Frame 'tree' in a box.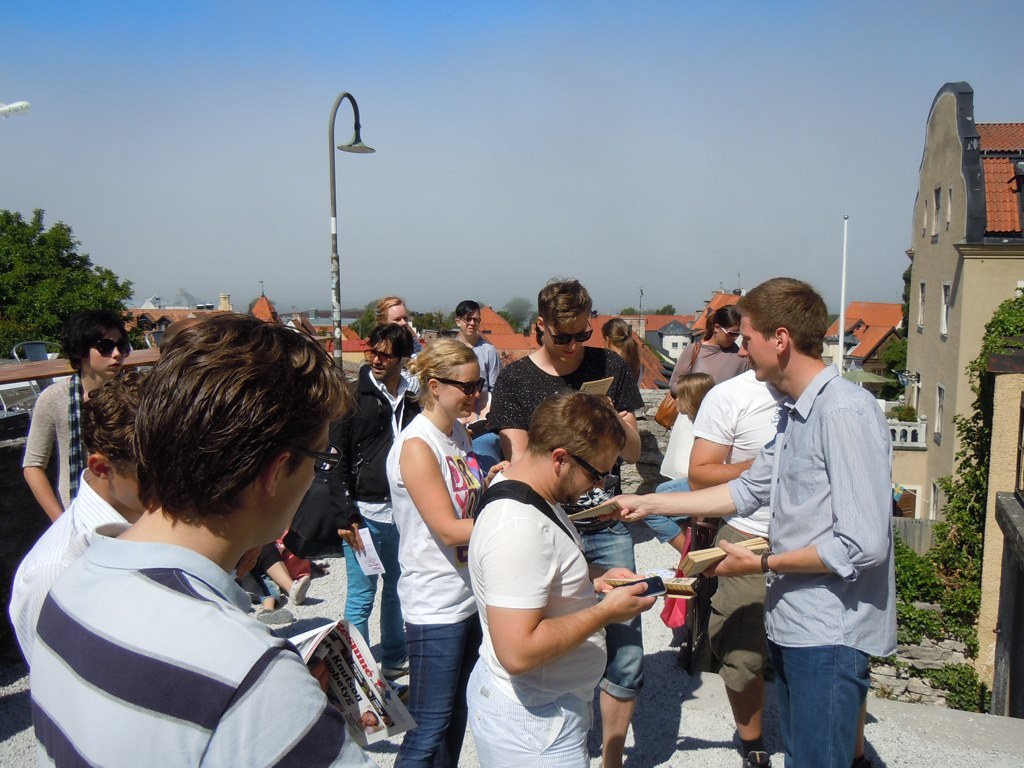
bbox(502, 297, 530, 333).
